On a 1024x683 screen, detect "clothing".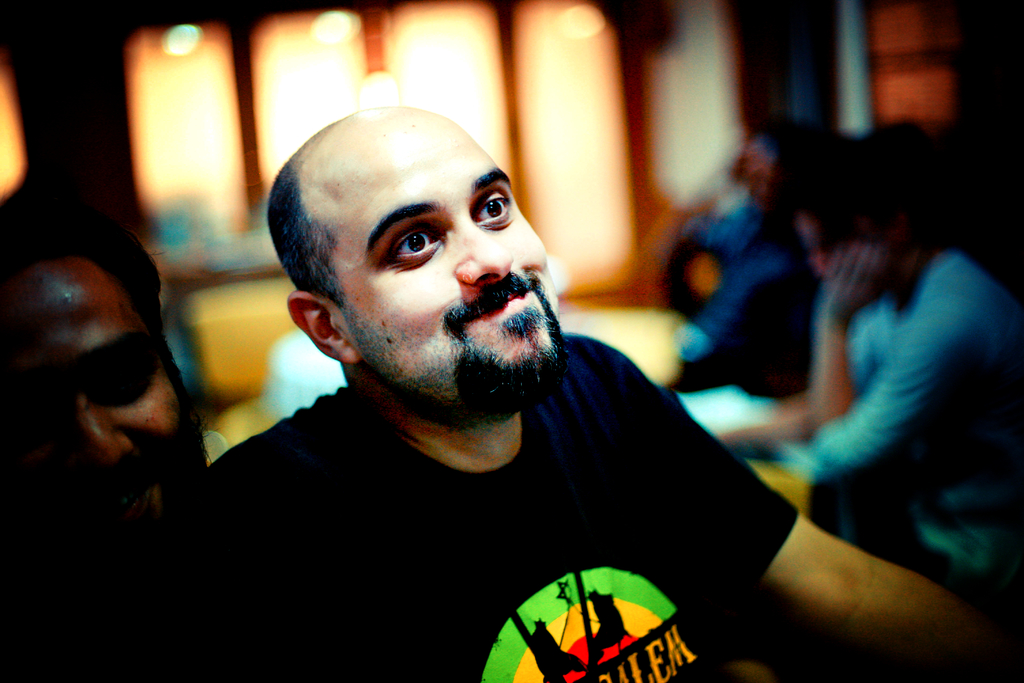
[left=746, top=245, right=1021, bottom=561].
